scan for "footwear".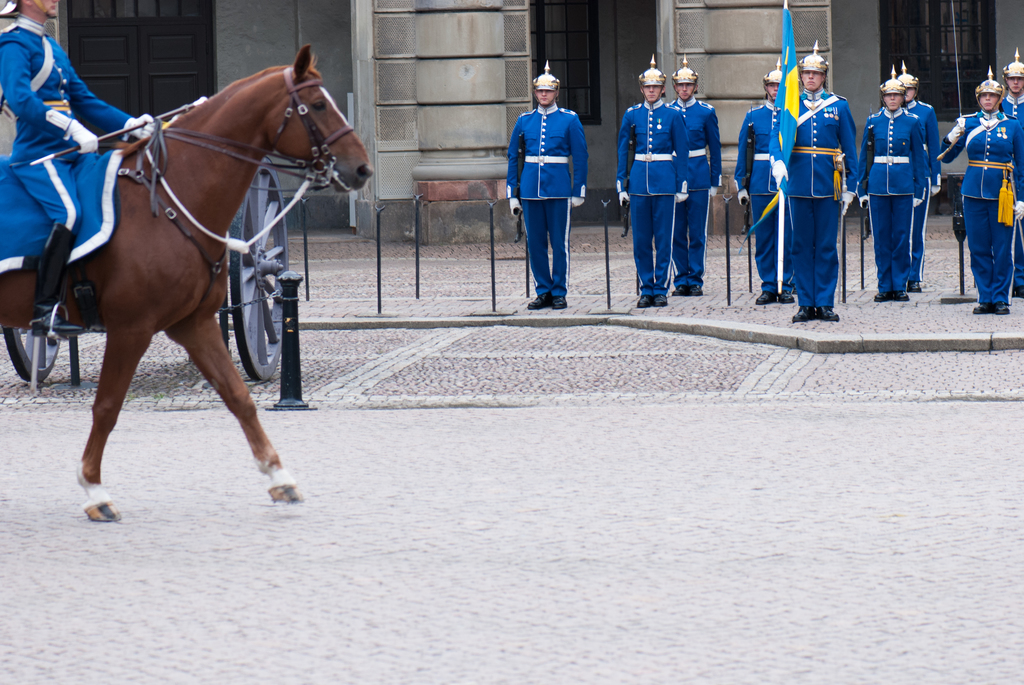
Scan result: select_region(792, 302, 817, 324).
